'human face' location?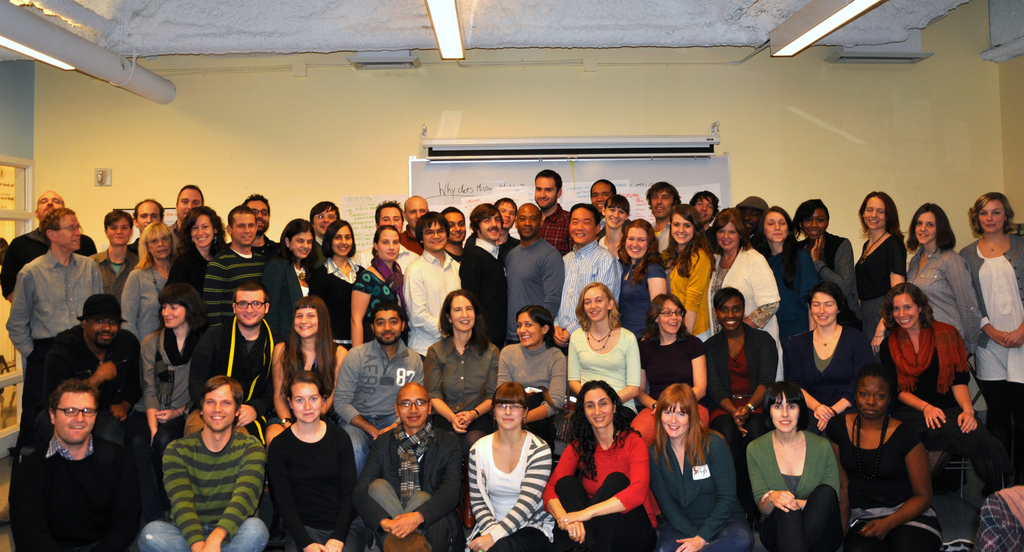
detection(492, 401, 524, 428)
